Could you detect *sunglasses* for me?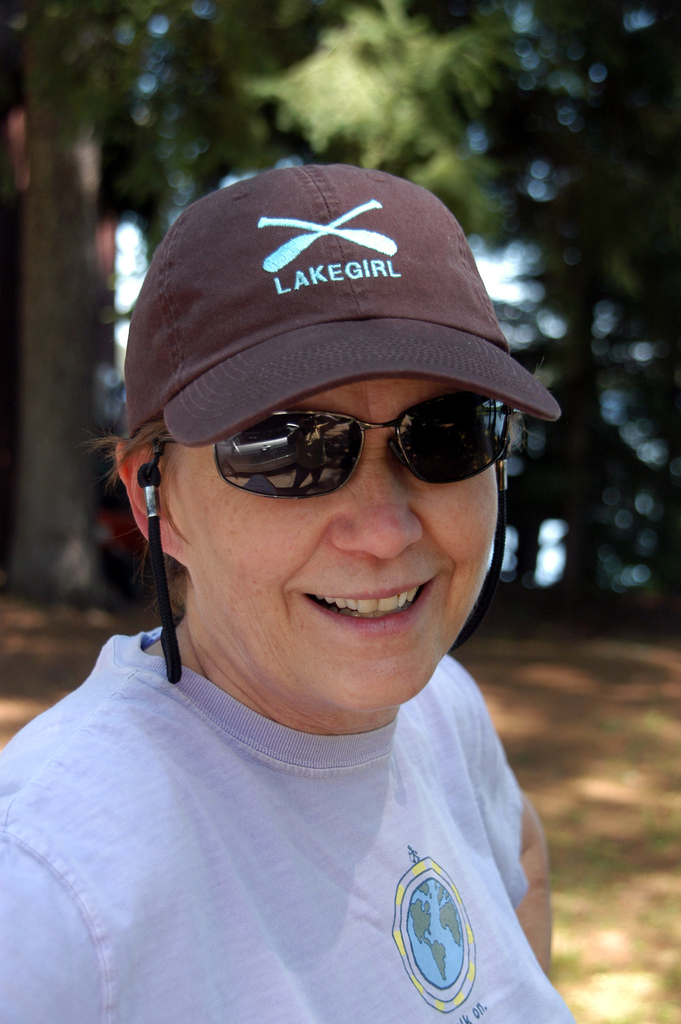
Detection result: left=151, top=396, right=523, bottom=504.
